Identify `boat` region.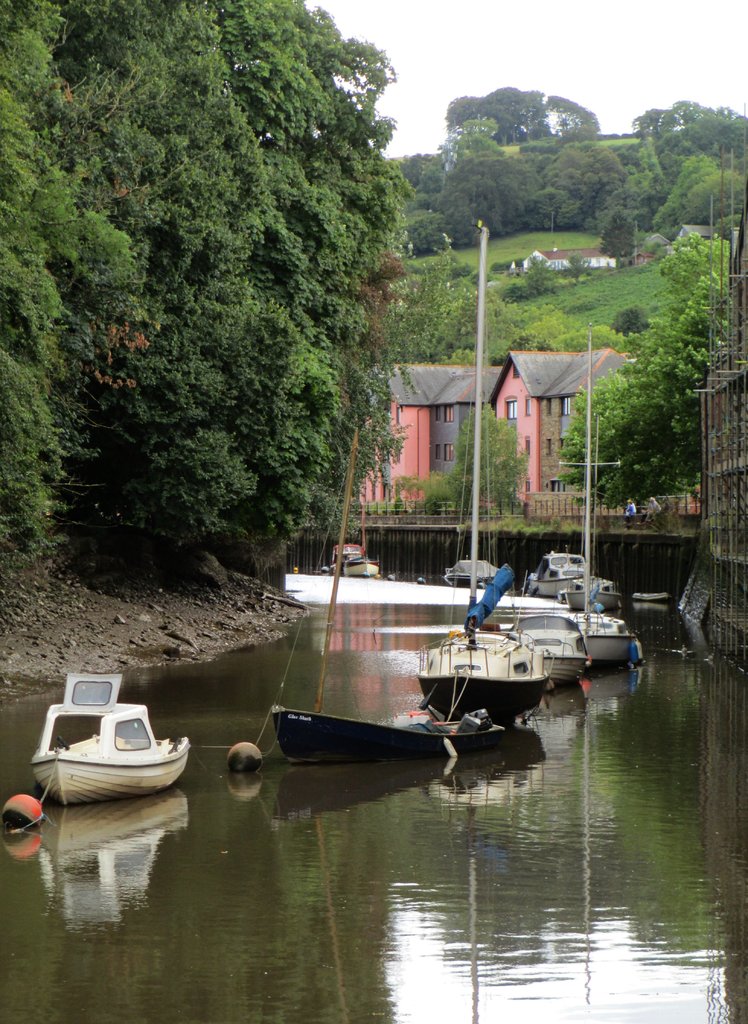
Region: [322,533,365,566].
